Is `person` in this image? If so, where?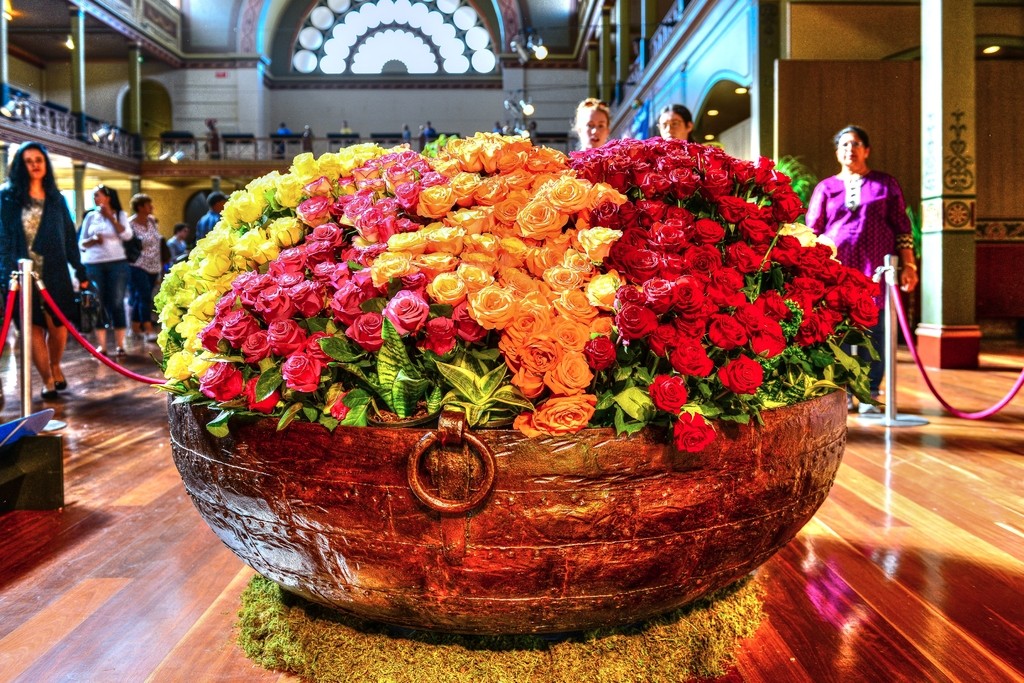
Yes, at Rect(426, 122, 438, 137).
